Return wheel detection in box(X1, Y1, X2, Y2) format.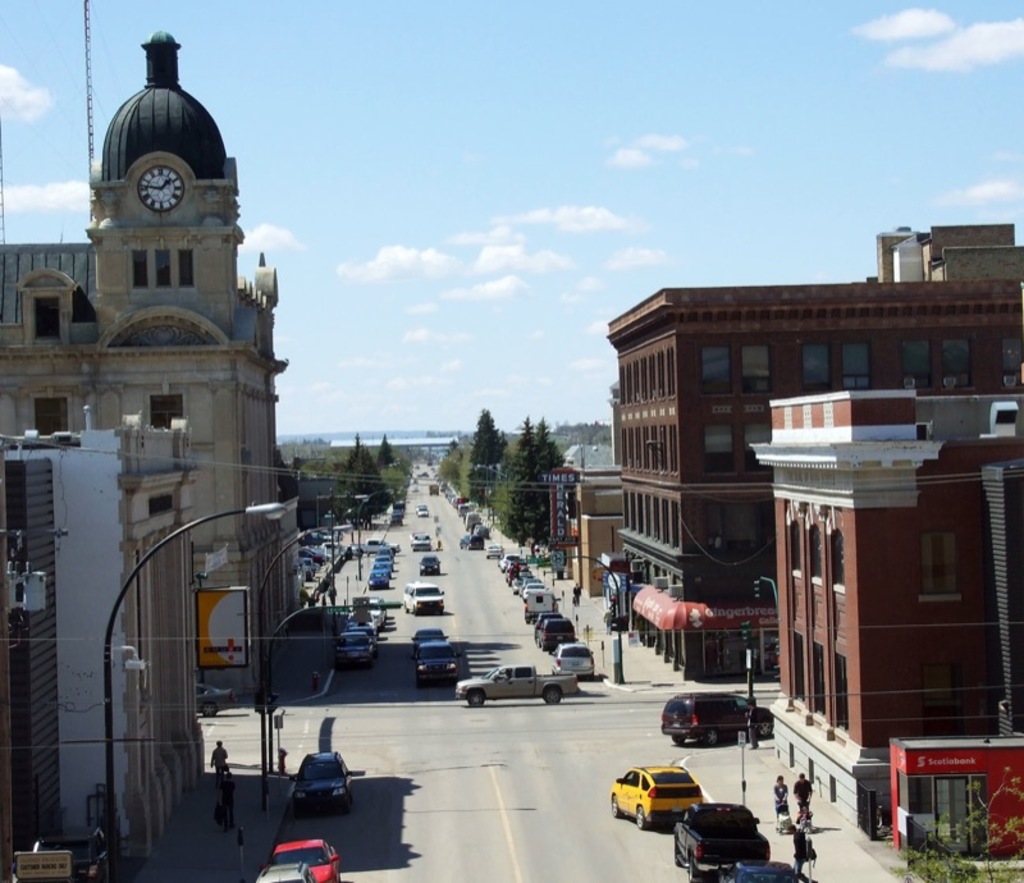
box(686, 859, 699, 882).
